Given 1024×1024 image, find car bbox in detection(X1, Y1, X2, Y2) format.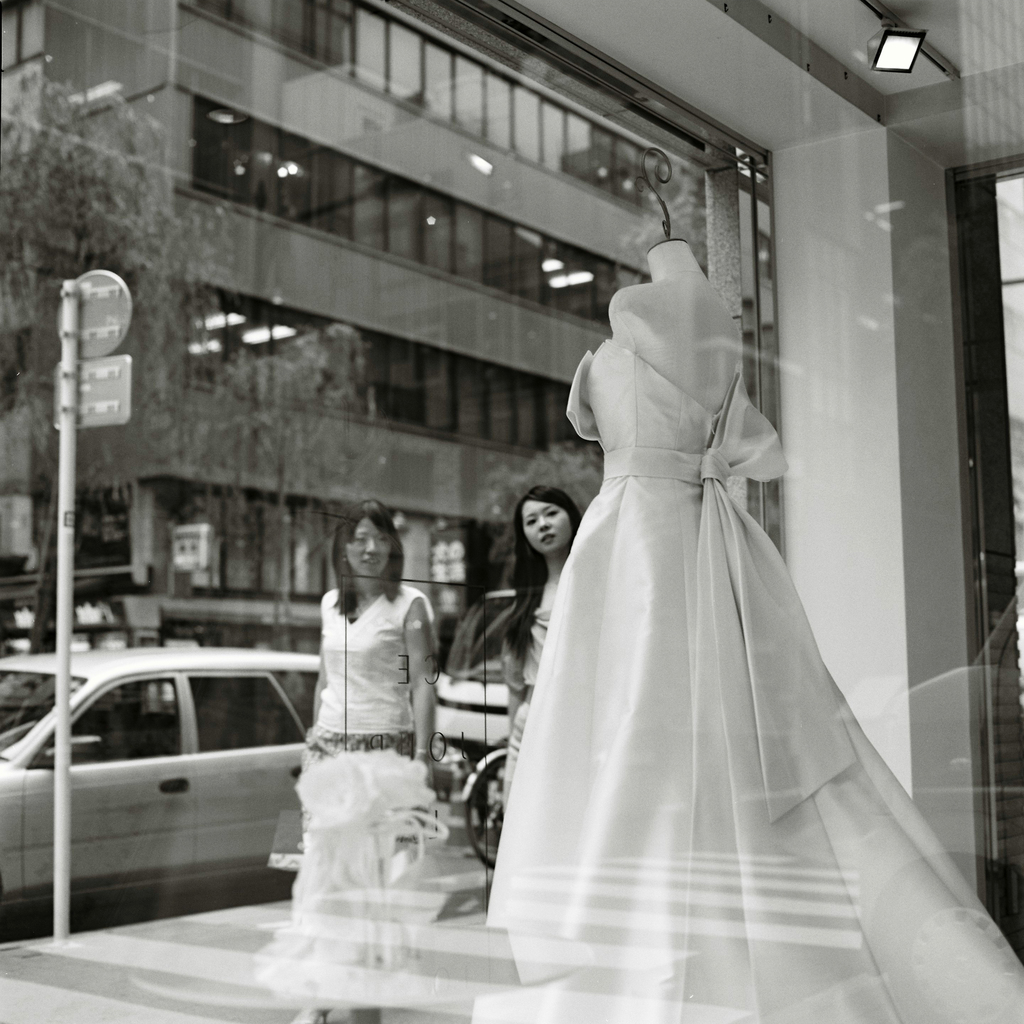
detection(0, 653, 329, 922).
